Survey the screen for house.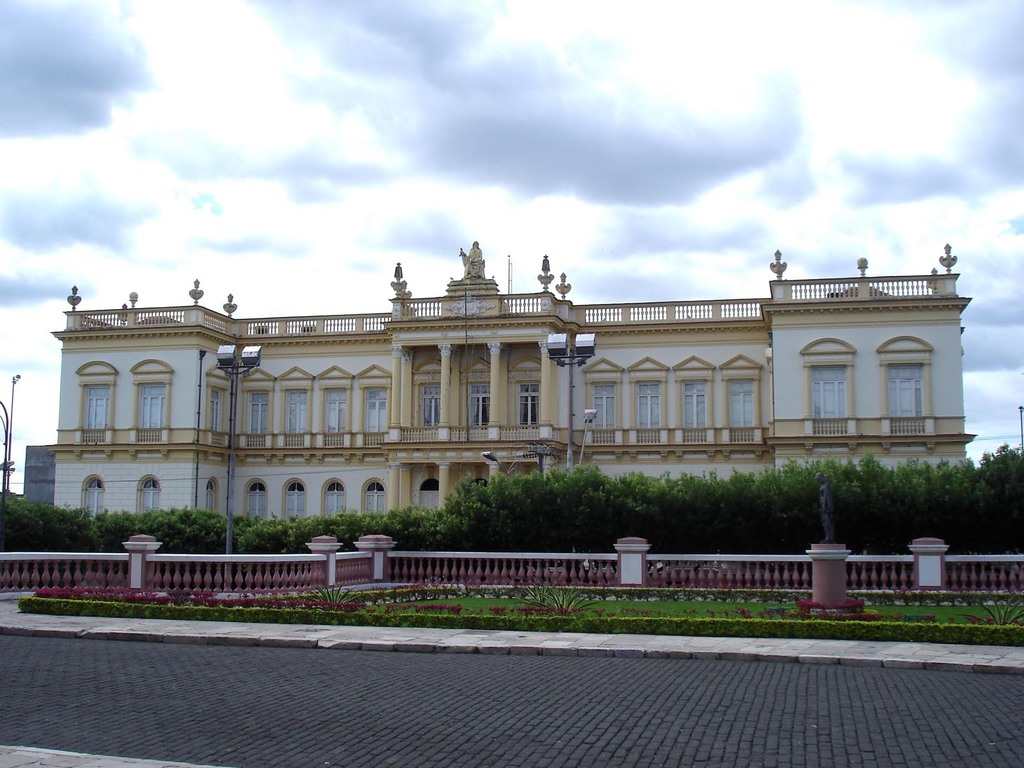
Survey found: 49 286 812 559.
